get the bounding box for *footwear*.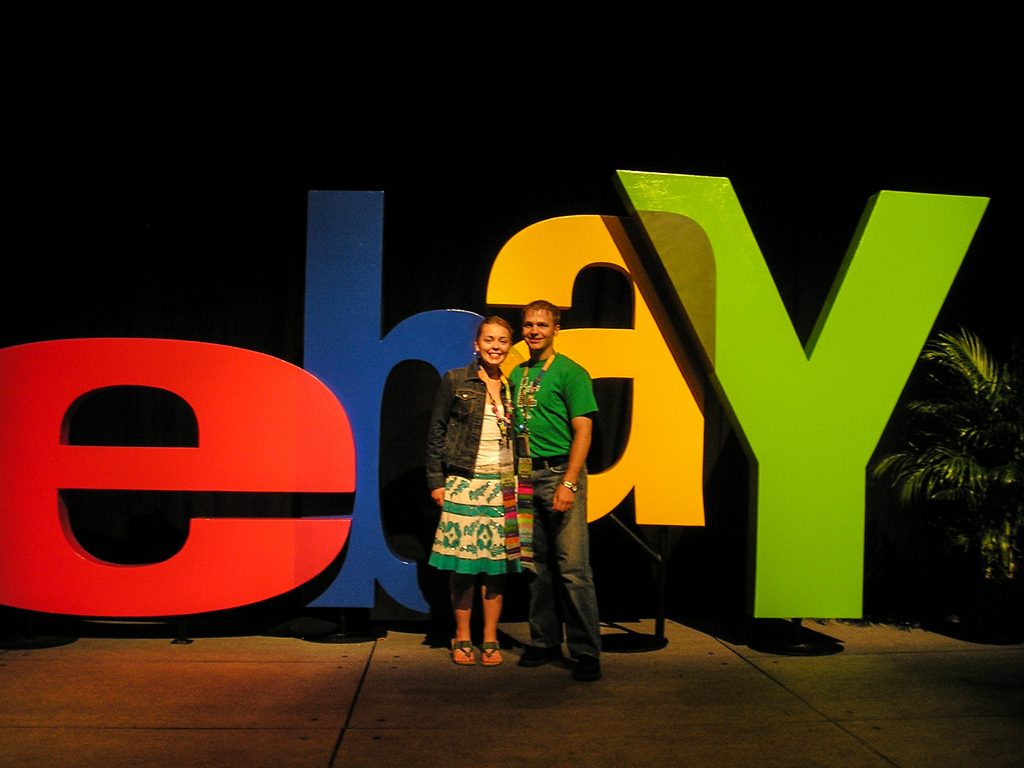
x1=470 y1=632 x2=503 y2=669.
